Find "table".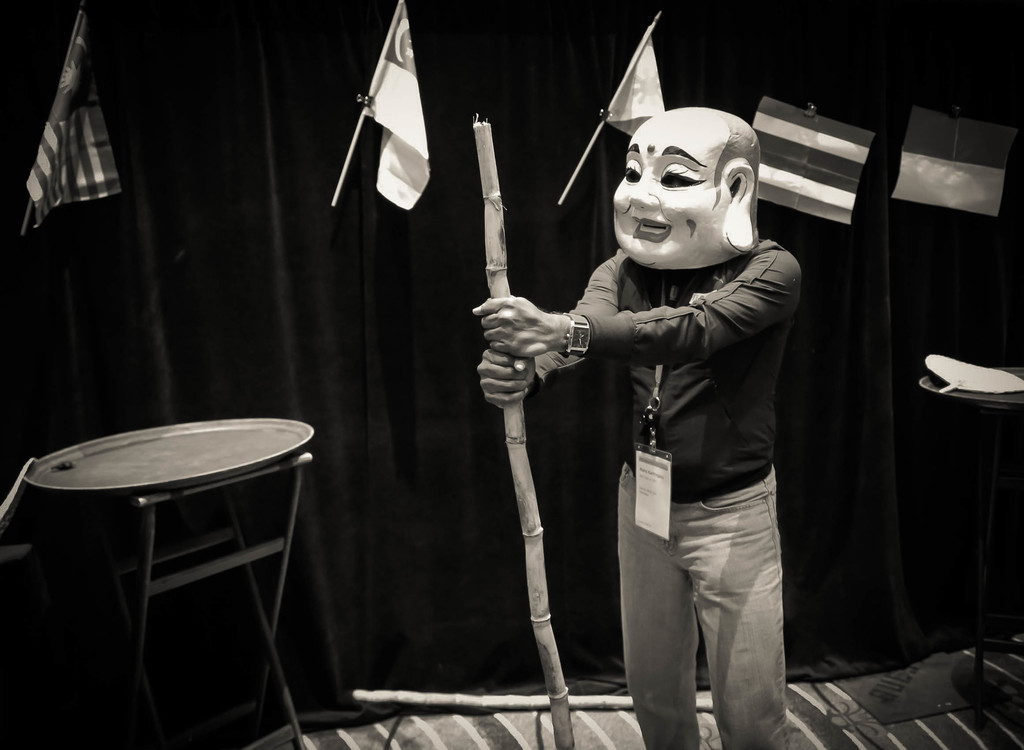
(24, 415, 309, 749).
